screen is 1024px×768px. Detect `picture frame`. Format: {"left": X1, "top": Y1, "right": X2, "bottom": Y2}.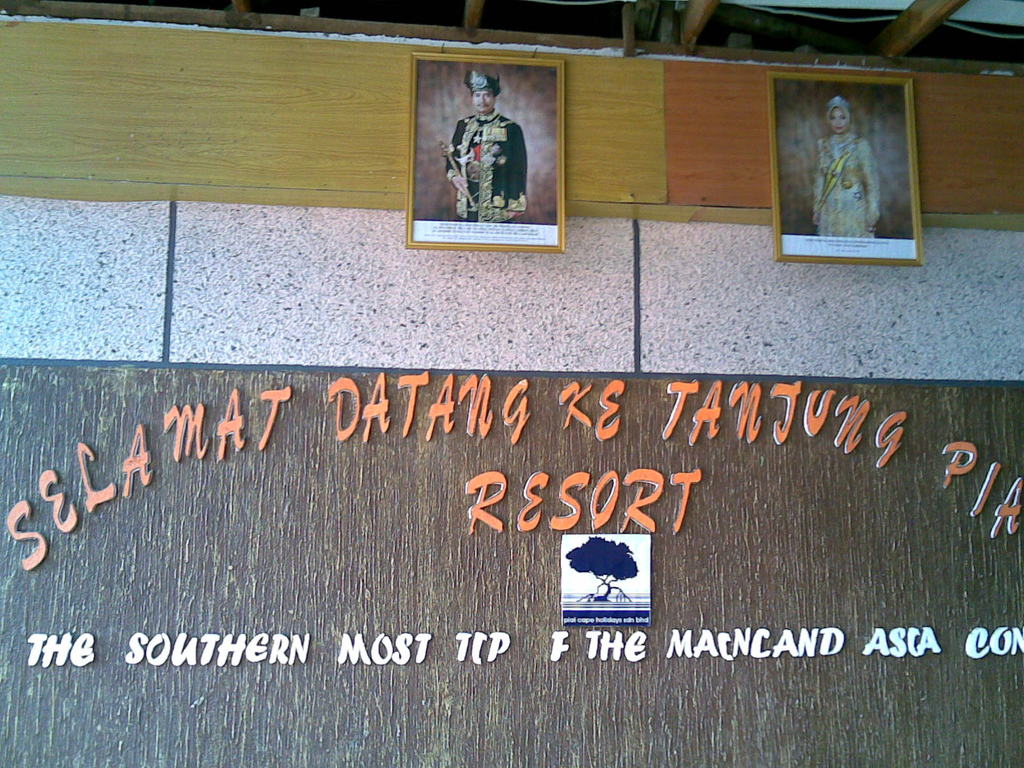
{"left": 769, "top": 69, "right": 923, "bottom": 266}.
